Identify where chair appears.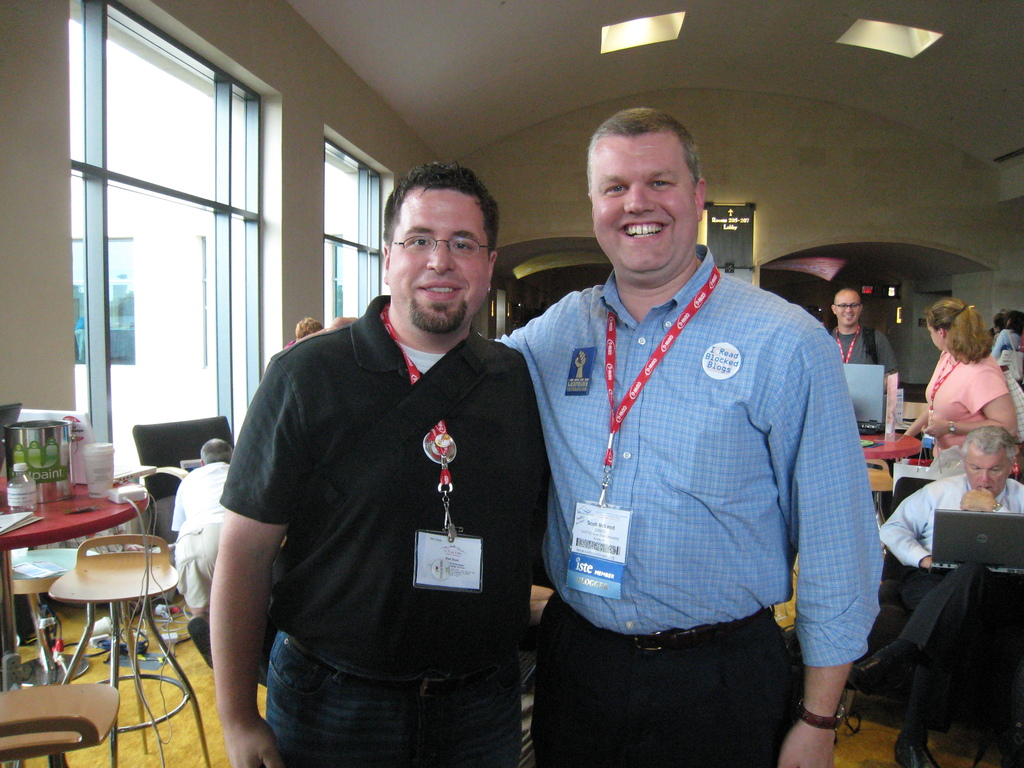
Appears at <bbox>0, 674, 120, 767</bbox>.
